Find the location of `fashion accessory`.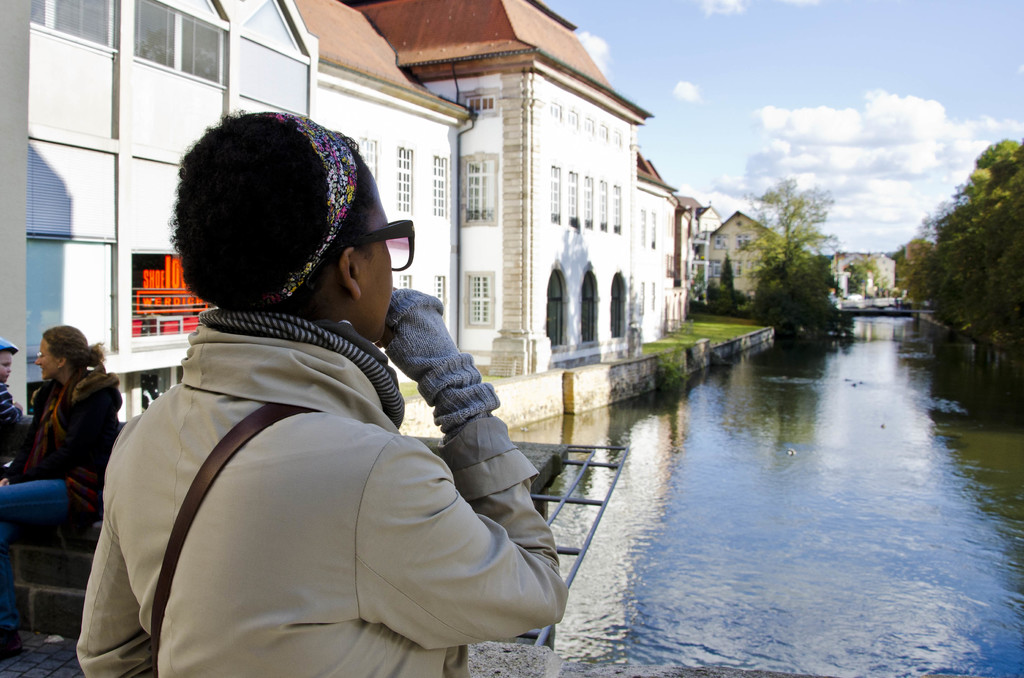
Location: (left=242, top=110, right=358, bottom=312).
